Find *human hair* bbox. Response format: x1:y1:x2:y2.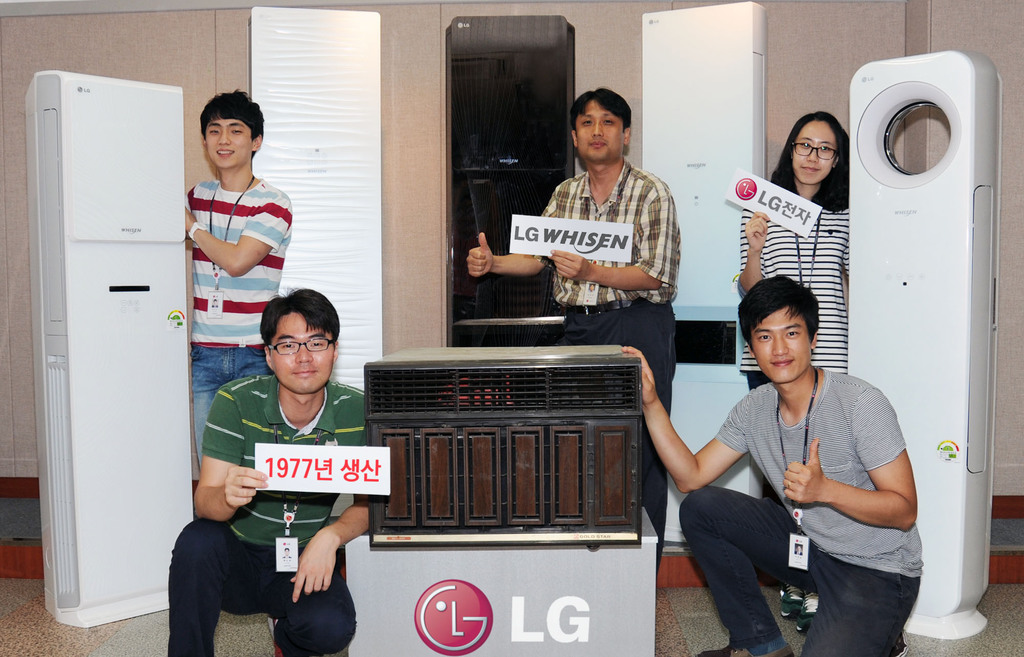
758:283:839:367.
